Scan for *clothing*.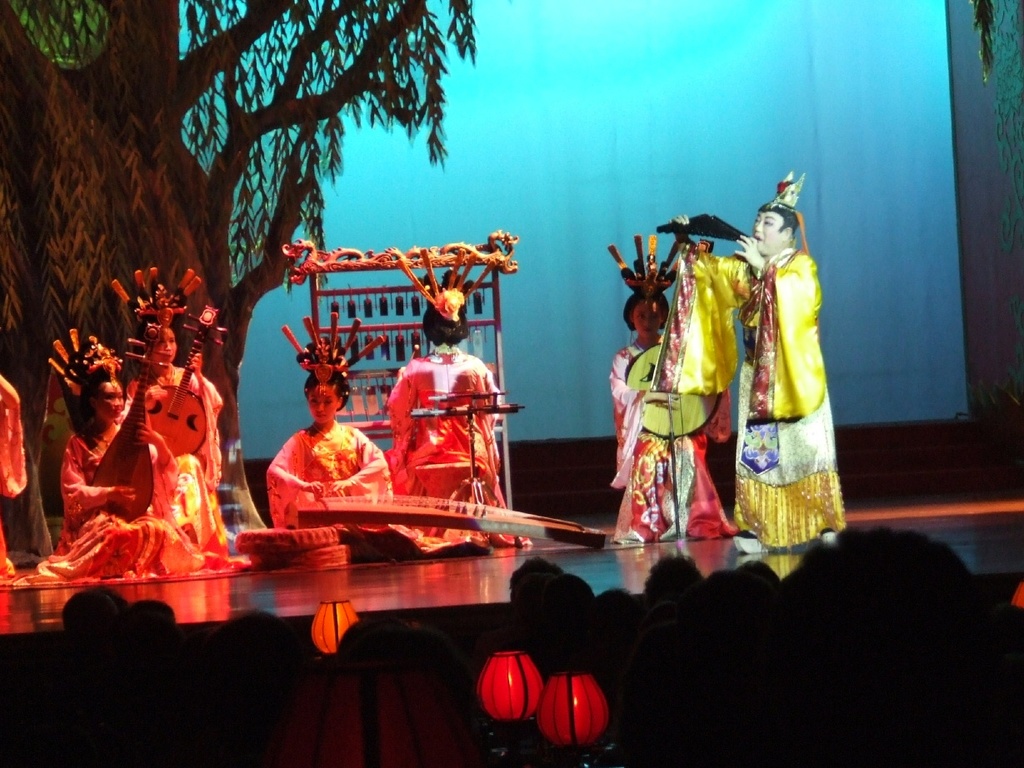
Scan result: box=[0, 365, 34, 580].
